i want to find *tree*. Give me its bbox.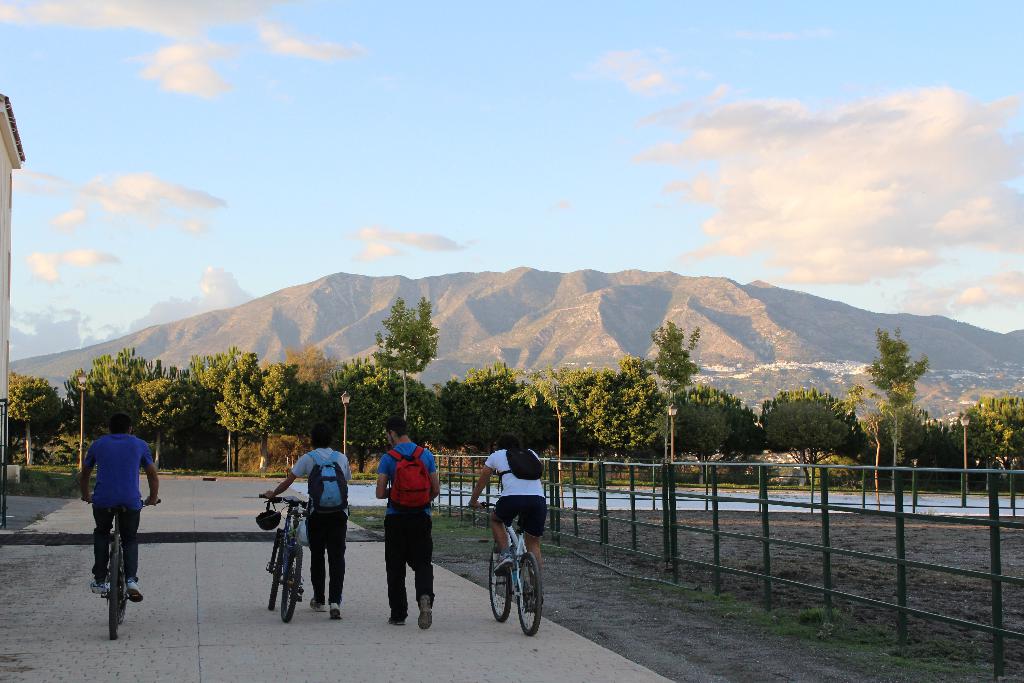
[867, 316, 929, 493].
